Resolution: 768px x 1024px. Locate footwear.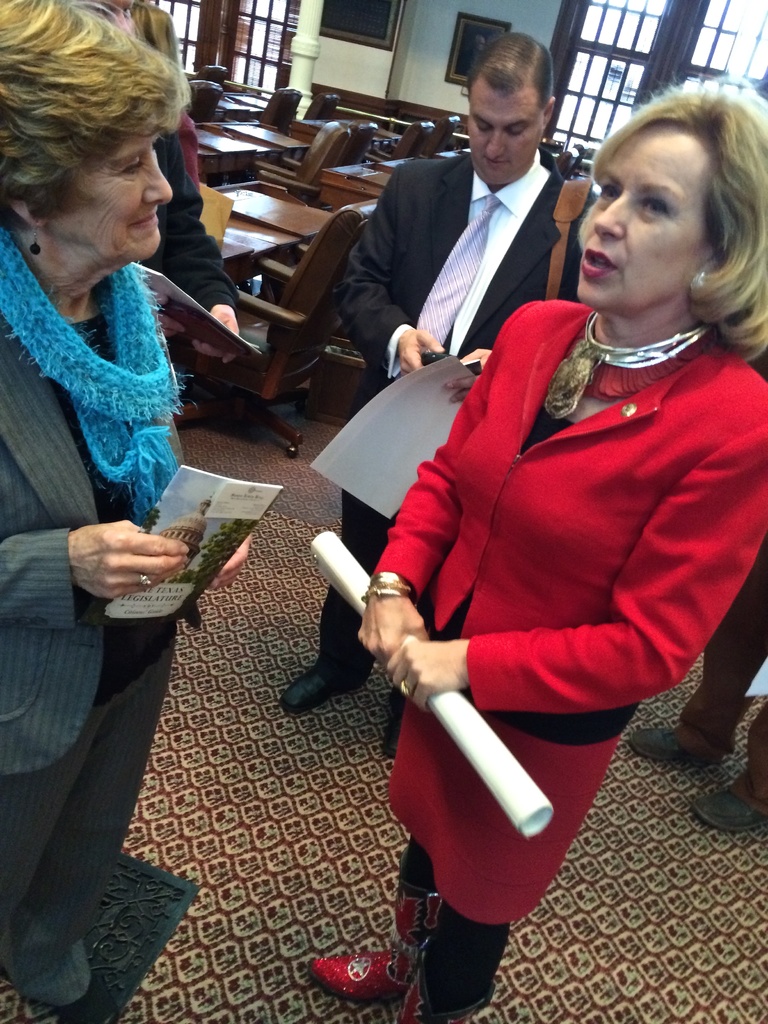
[x1=693, y1=784, x2=767, y2=833].
